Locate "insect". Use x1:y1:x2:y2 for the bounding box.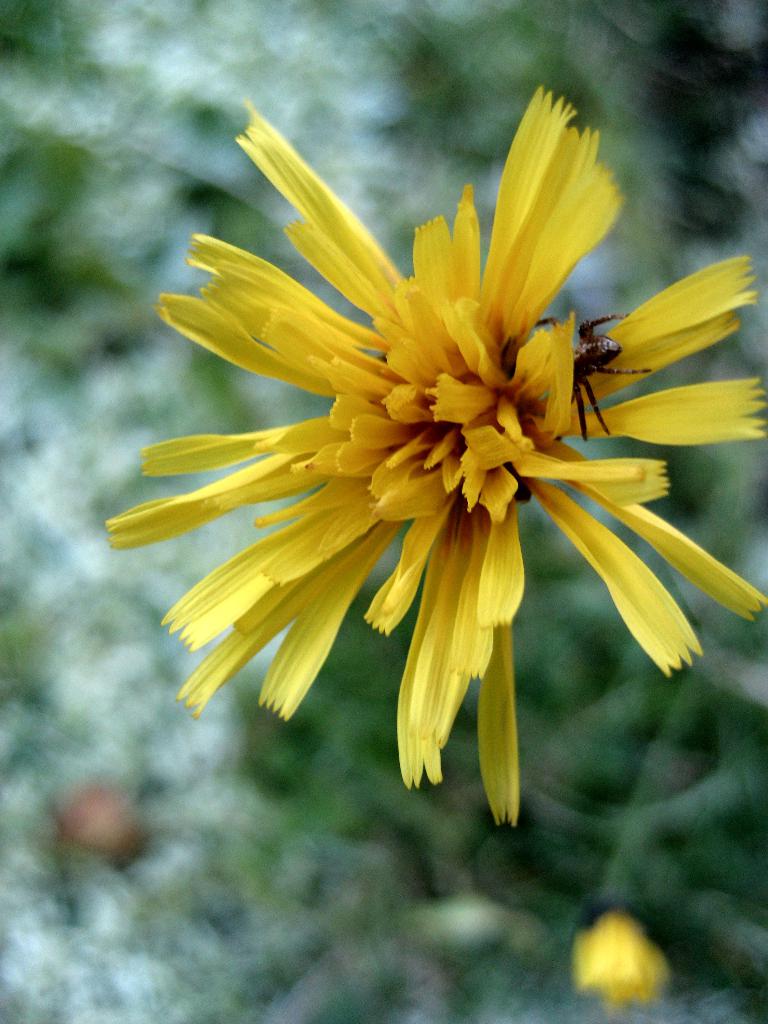
499:310:653:444.
